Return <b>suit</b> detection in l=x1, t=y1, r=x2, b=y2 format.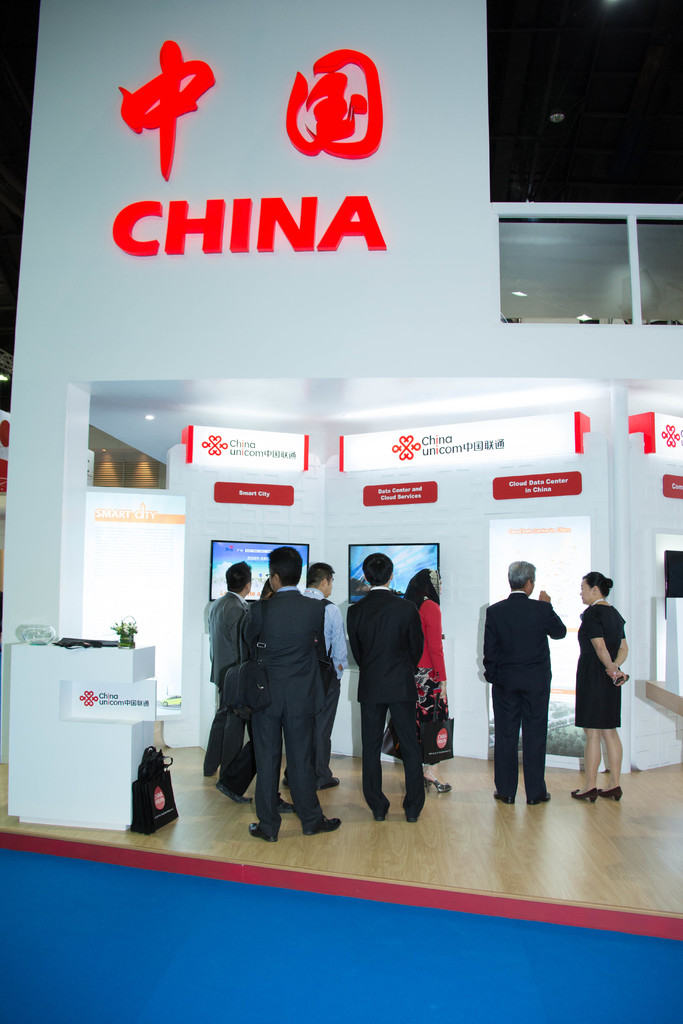
l=486, t=595, r=568, b=795.
